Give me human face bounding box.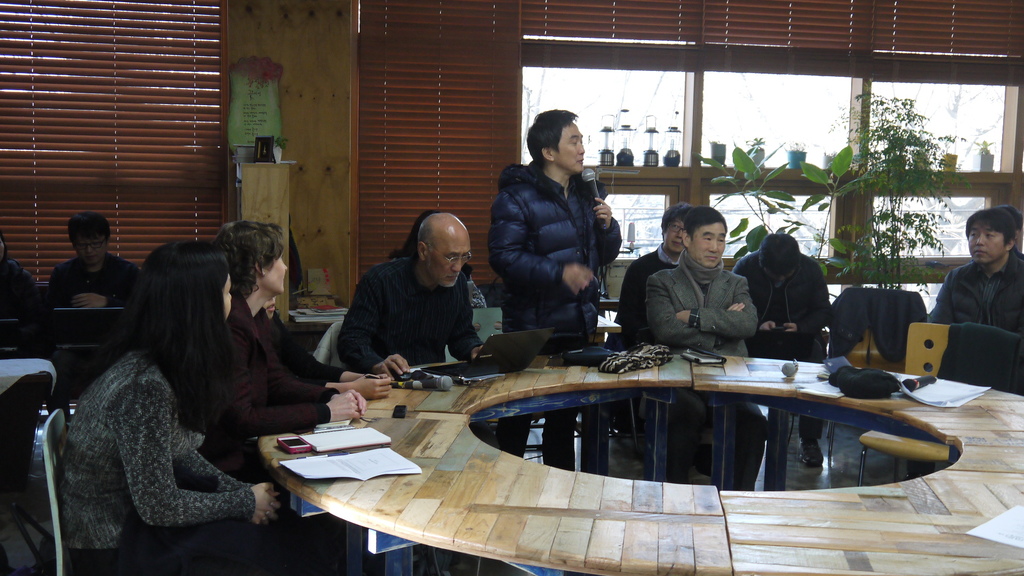
region(693, 224, 730, 269).
